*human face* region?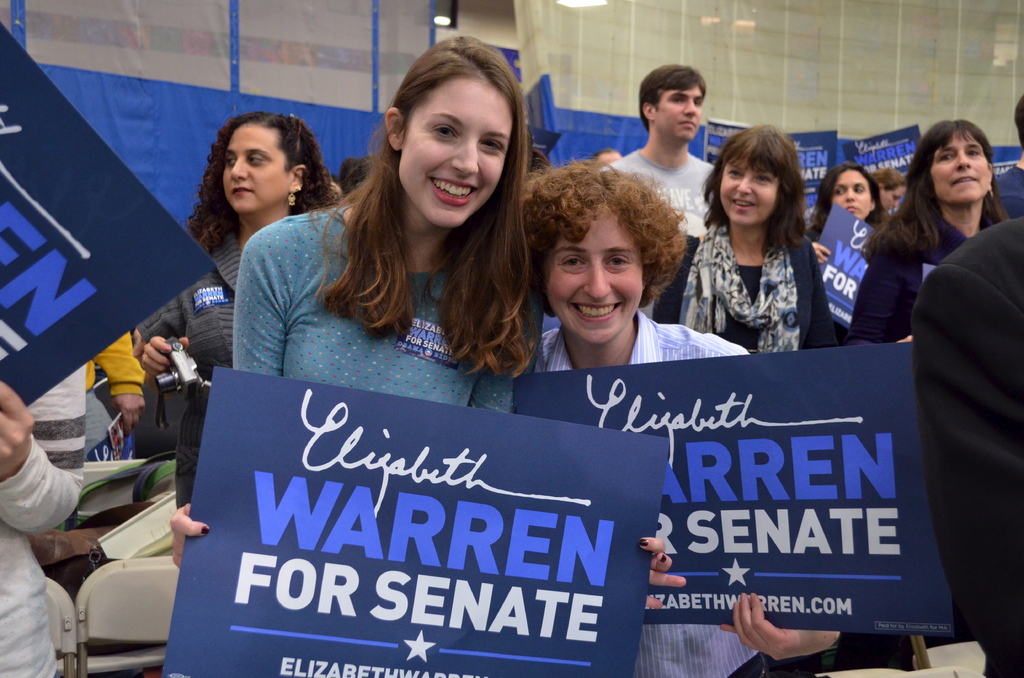
left=718, top=161, right=777, bottom=222
